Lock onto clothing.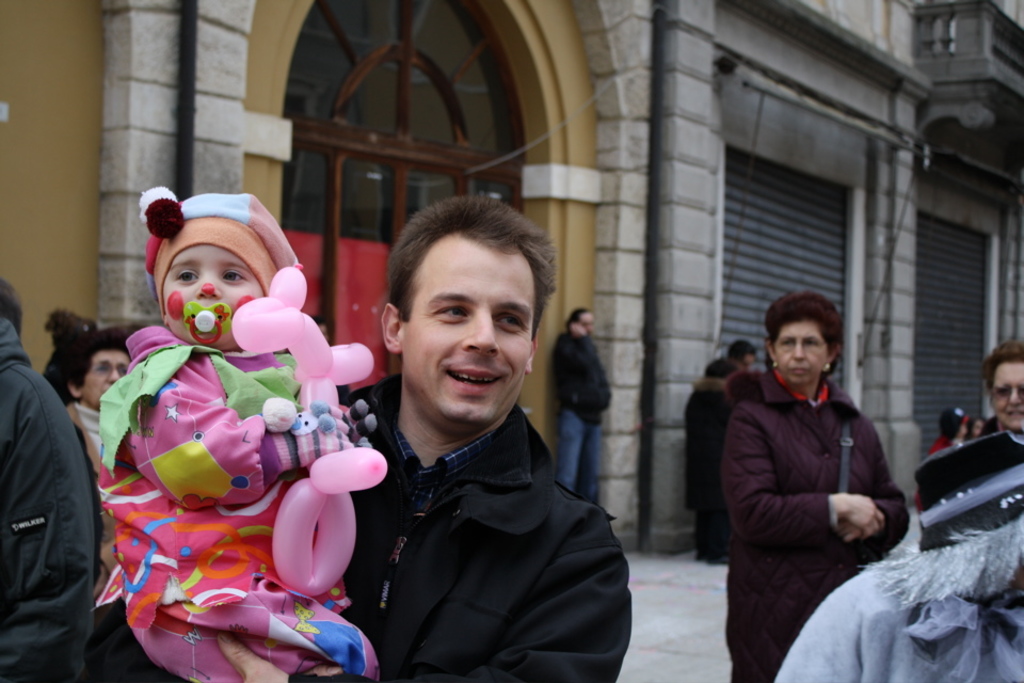
Locked: (686, 370, 737, 566).
